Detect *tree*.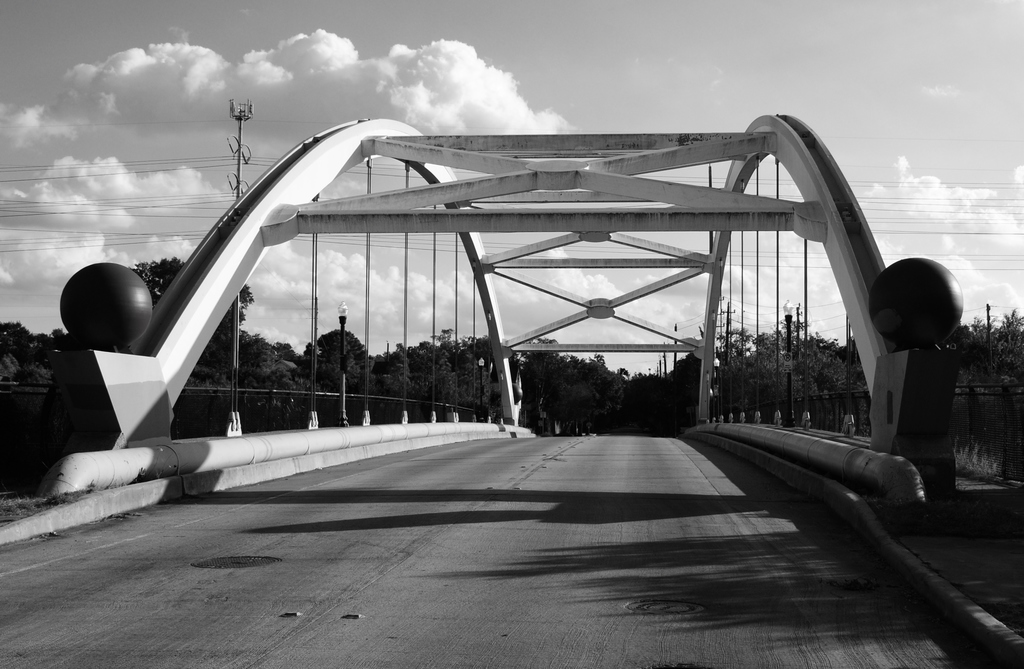
Detected at Rect(316, 329, 369, 391).
